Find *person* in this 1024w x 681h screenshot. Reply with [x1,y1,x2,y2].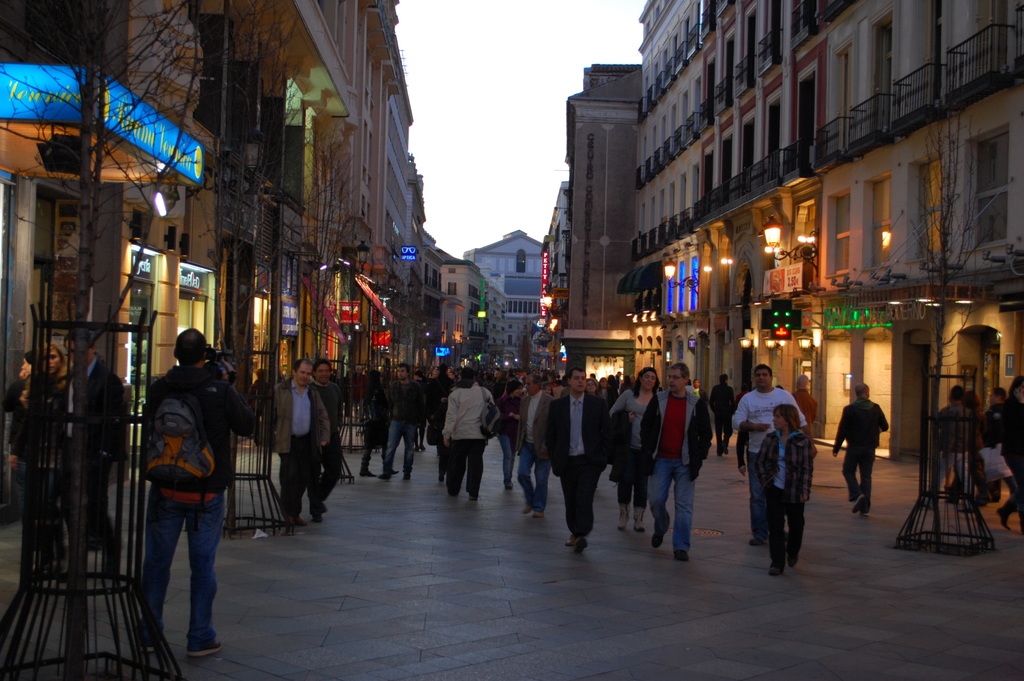
[4,351,34,518].
